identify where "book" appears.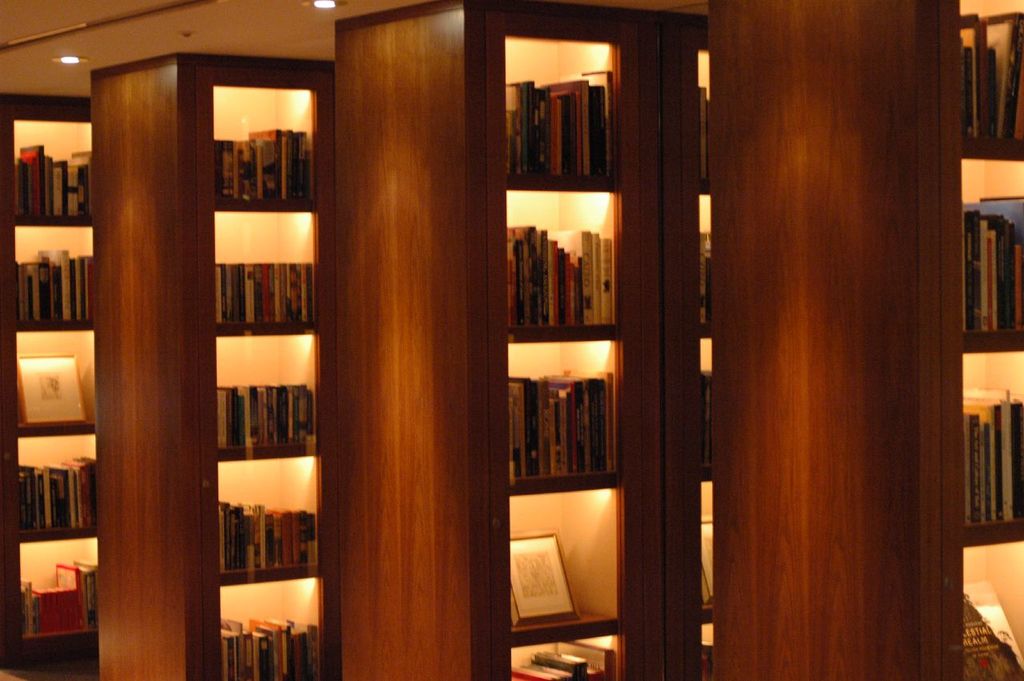
Appears at (x1=208, y1=262, x2=314, y2=326).
